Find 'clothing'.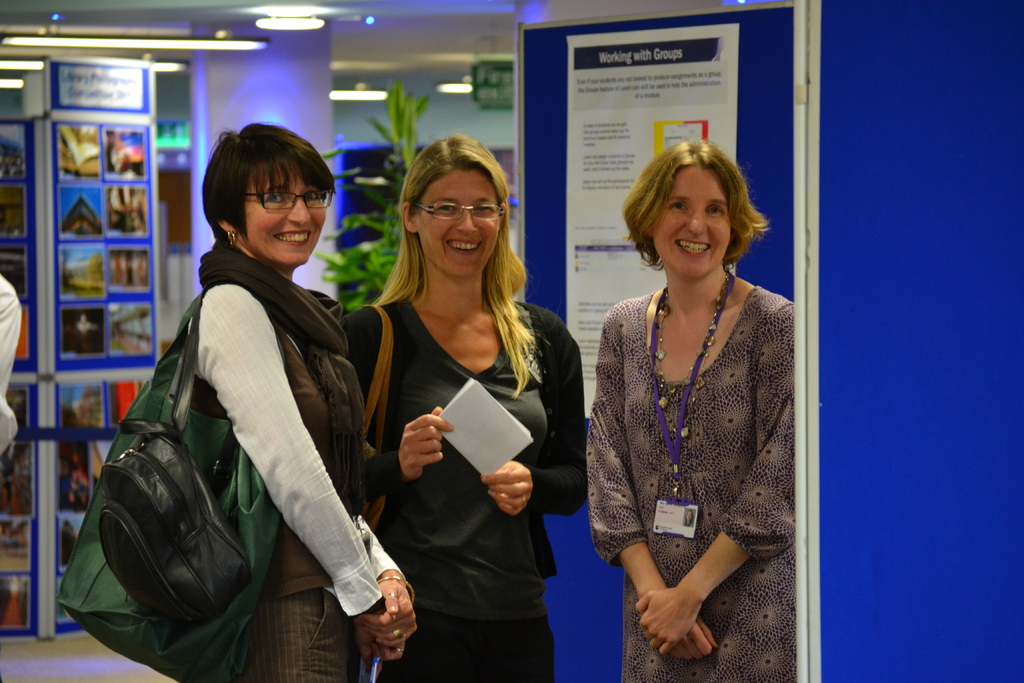
locate(0, 273, 20, 466).
